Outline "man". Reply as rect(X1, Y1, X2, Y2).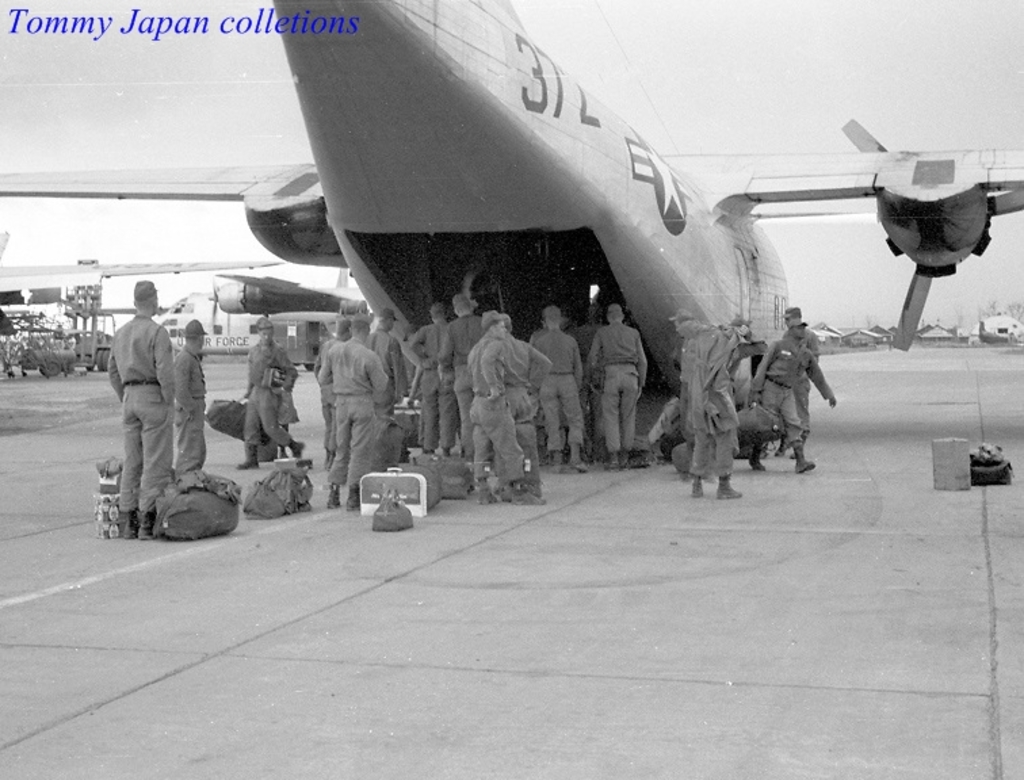
rect(673, 309, 696, 385).
